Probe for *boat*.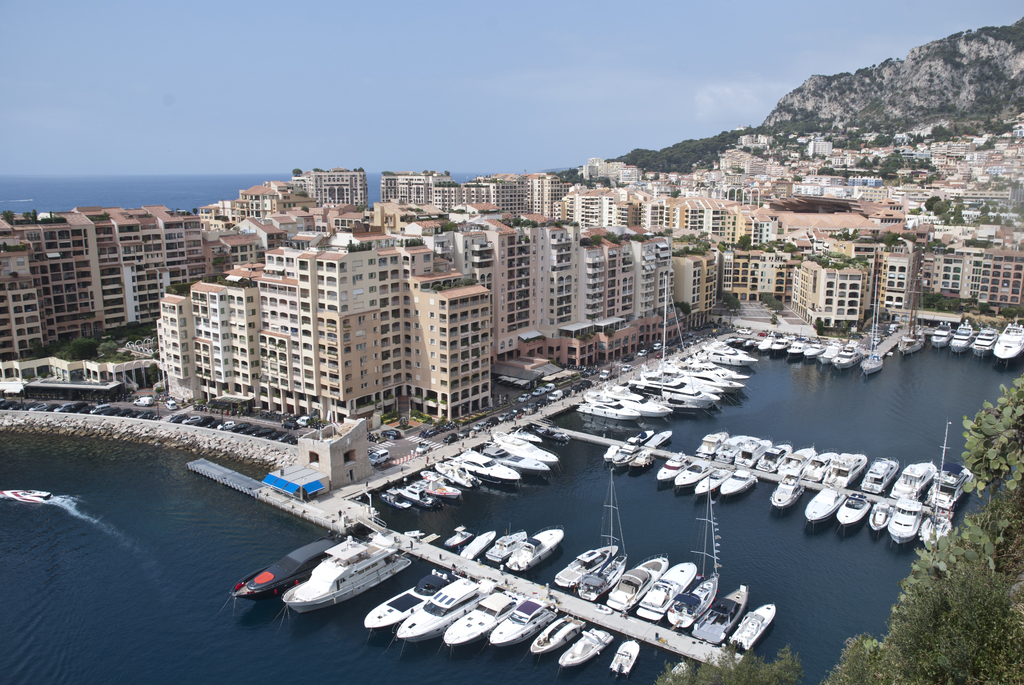
Probe result: select_region(898, 256, 927, 357).
